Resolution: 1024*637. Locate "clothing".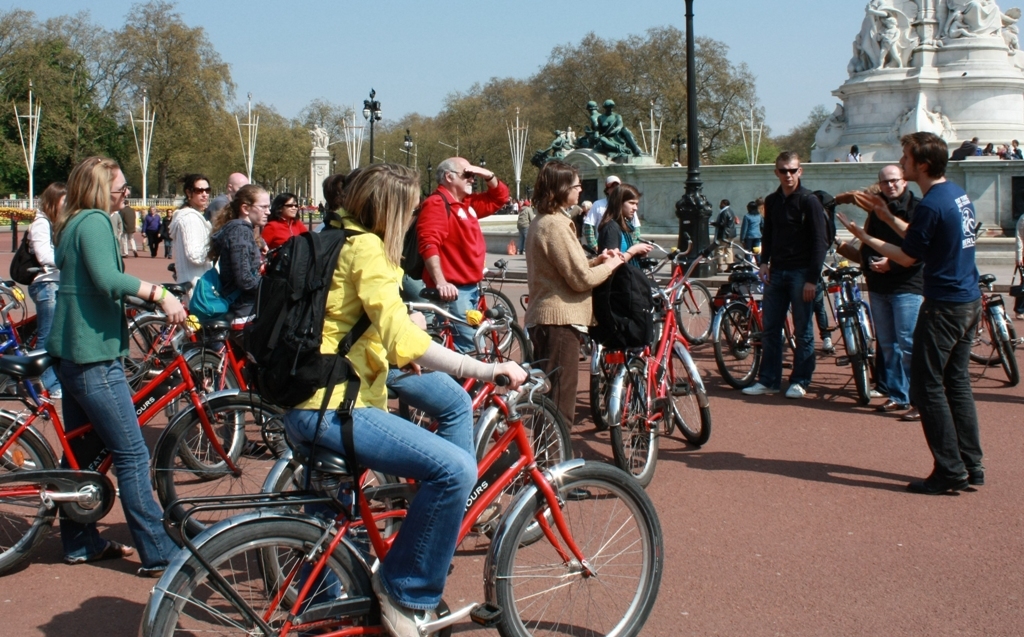
[579,189,616,265].
